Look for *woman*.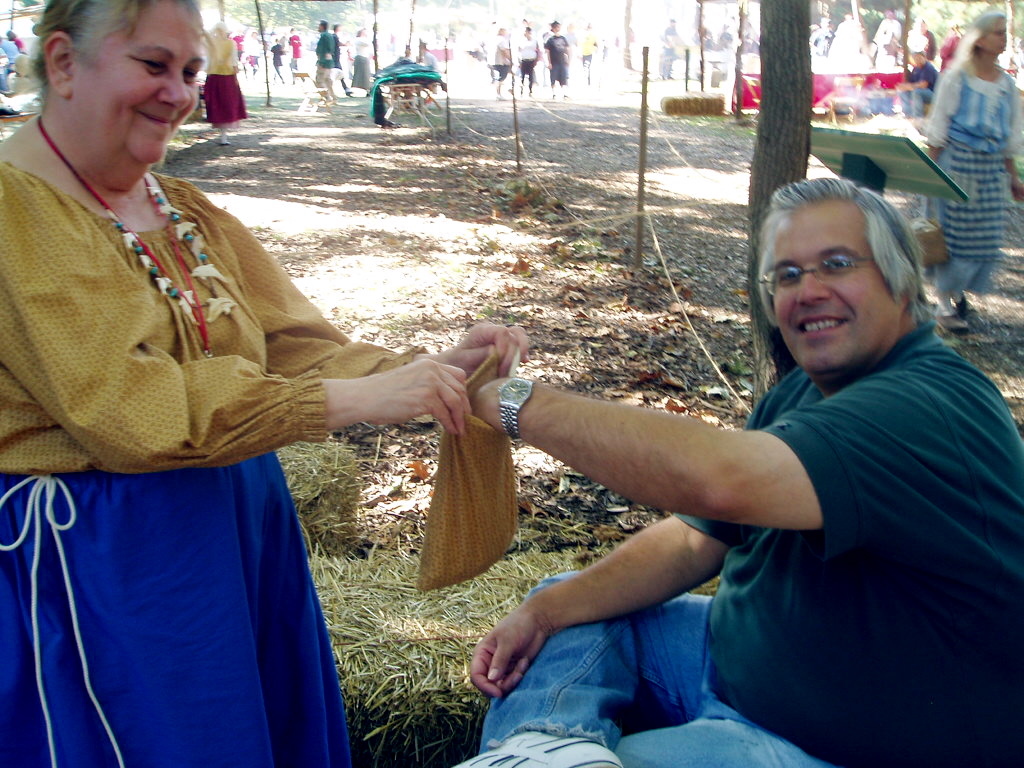
Found: rect(201, 14, 249, 146).
